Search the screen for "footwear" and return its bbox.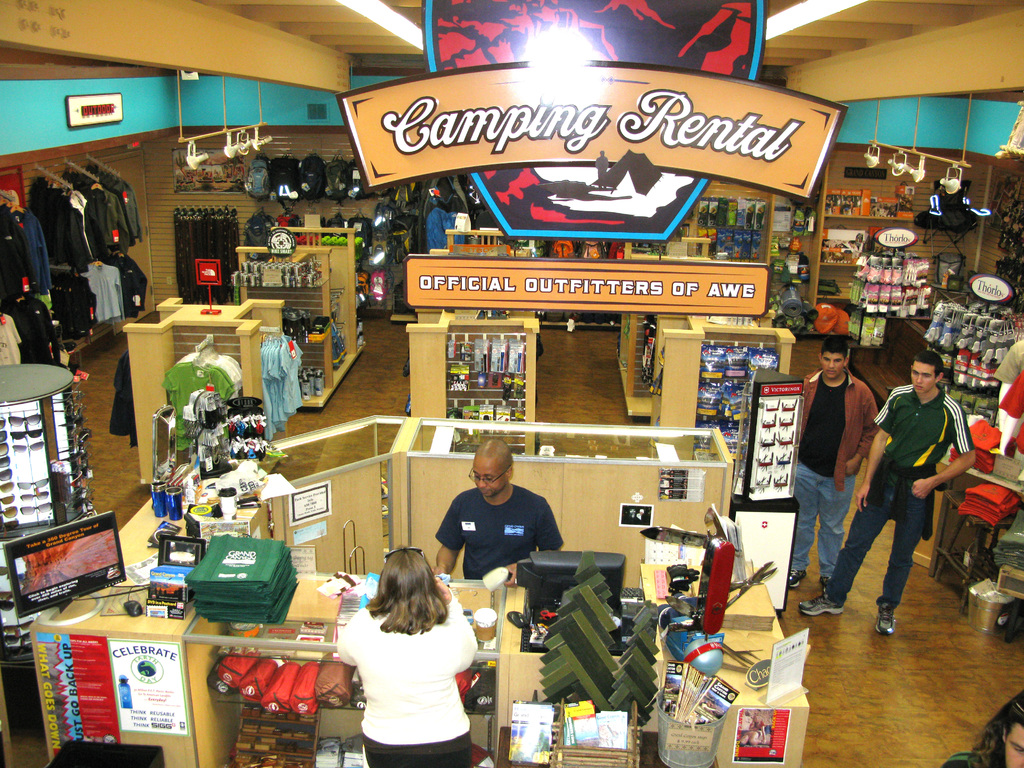
Found: <region>801, 595, 841, 614</region>.
